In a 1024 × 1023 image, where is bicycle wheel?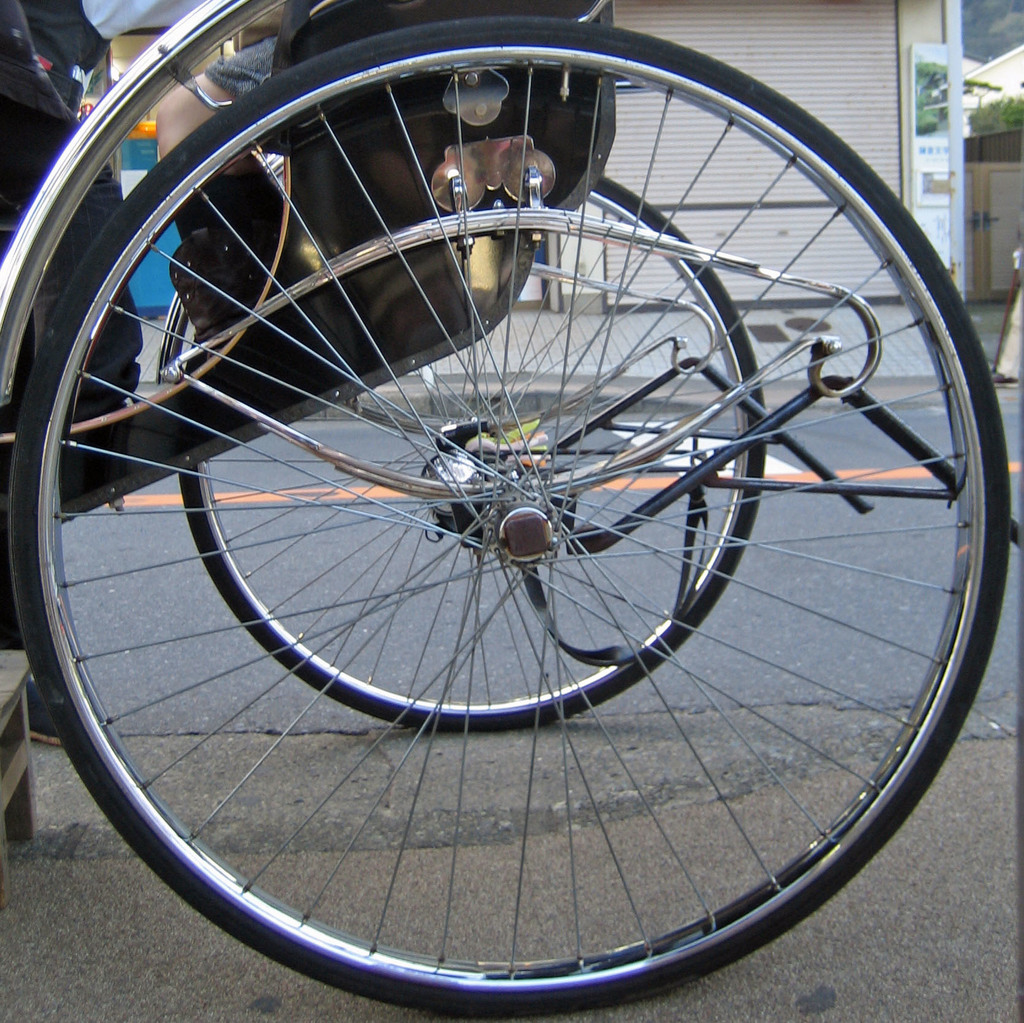
7 14 1014 1020.
